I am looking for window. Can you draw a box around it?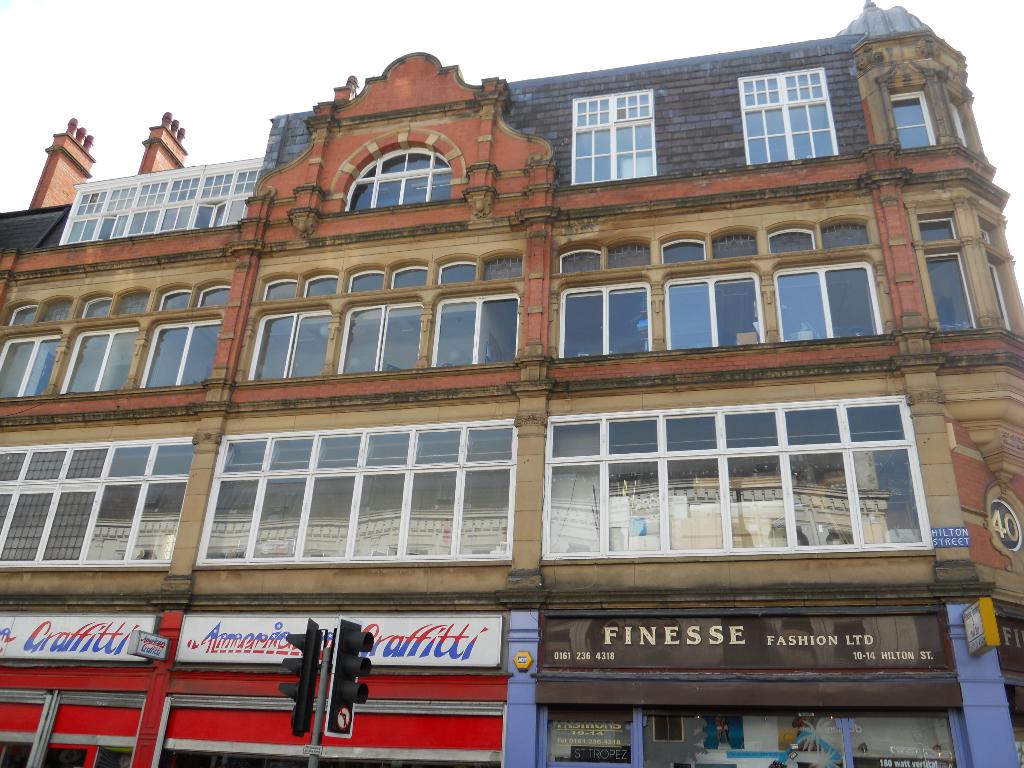
Sure, the bounding box is rect(63, 324, 144, 389).
